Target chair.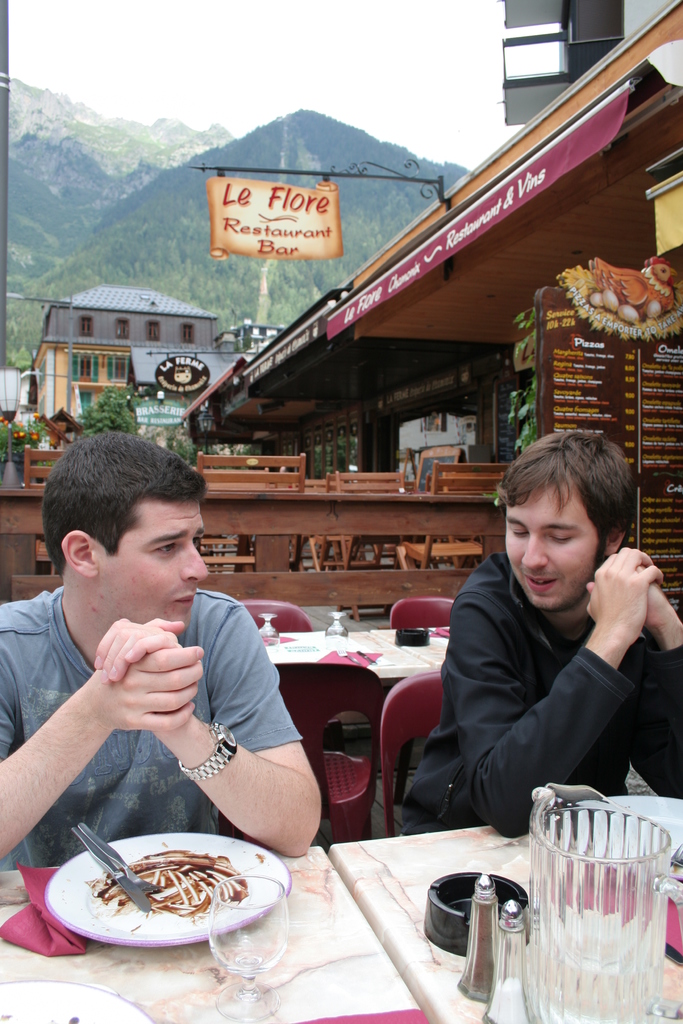
Target region: 392/596/457/634.
